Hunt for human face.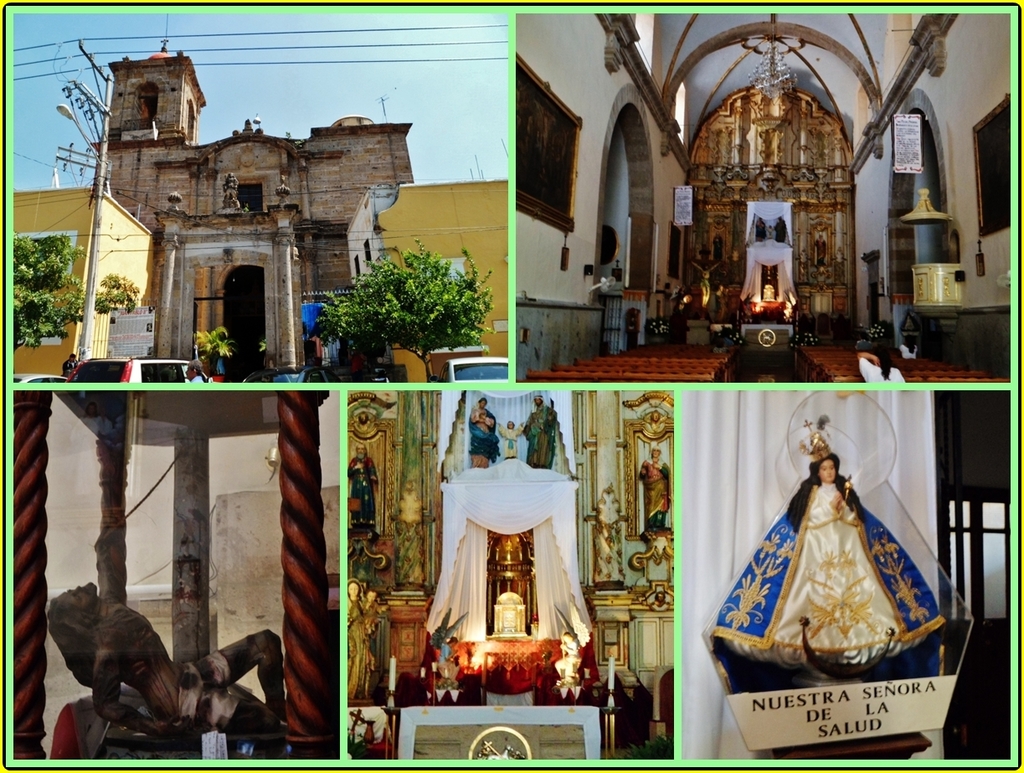
Hunted down at bbox(819, 460, 835, 483).
